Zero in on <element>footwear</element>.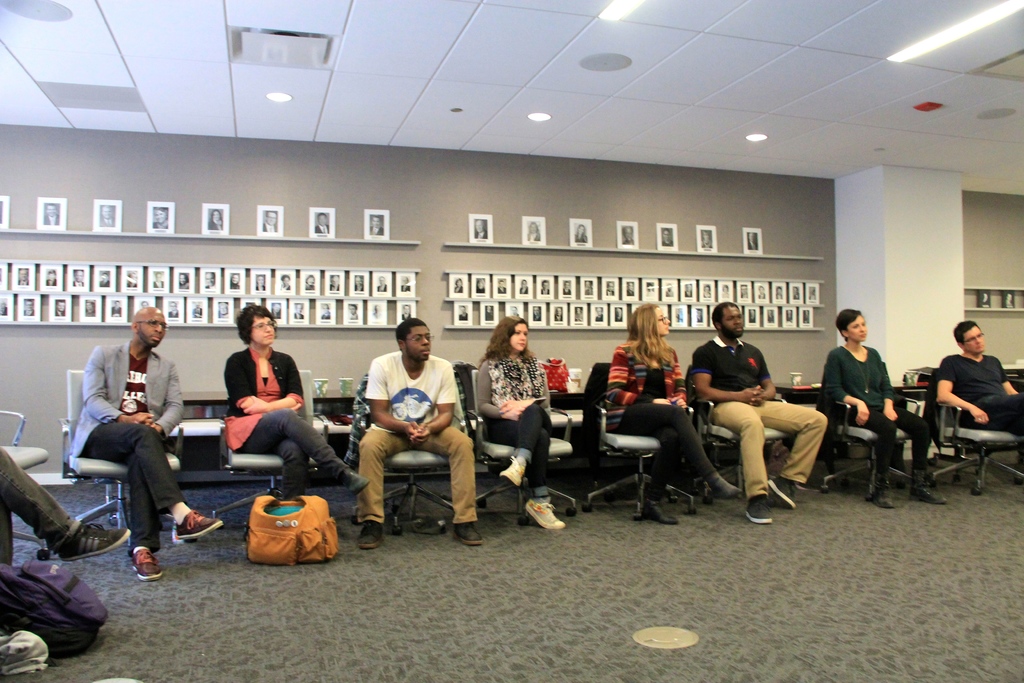
Zeroed in: rect(130, 549, 164, 580).
